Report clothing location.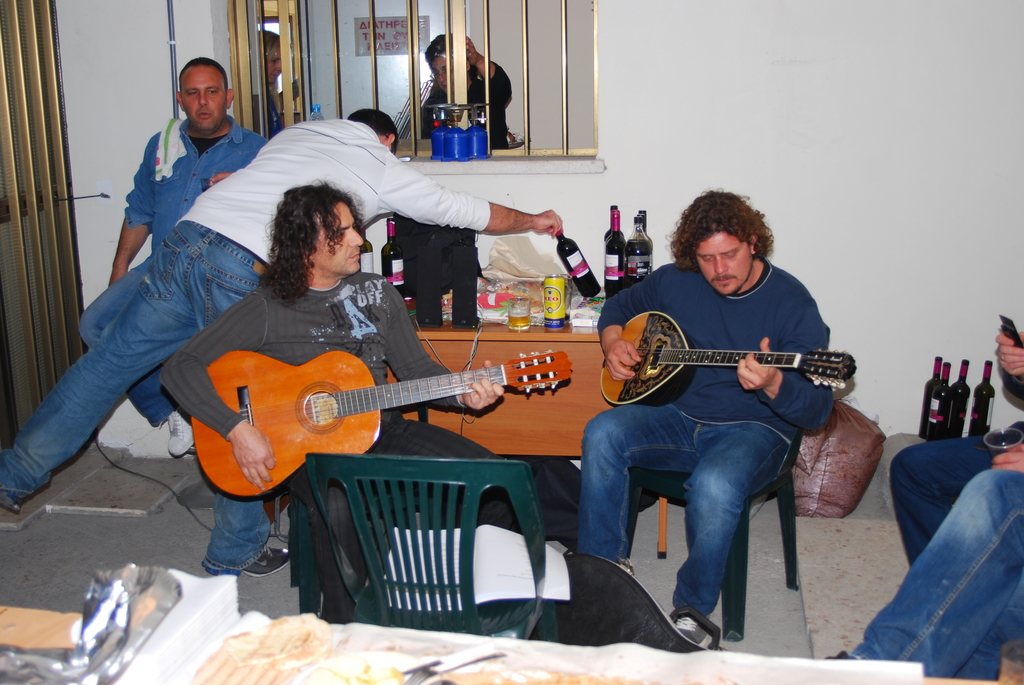
Report: [112,111,293,432].
